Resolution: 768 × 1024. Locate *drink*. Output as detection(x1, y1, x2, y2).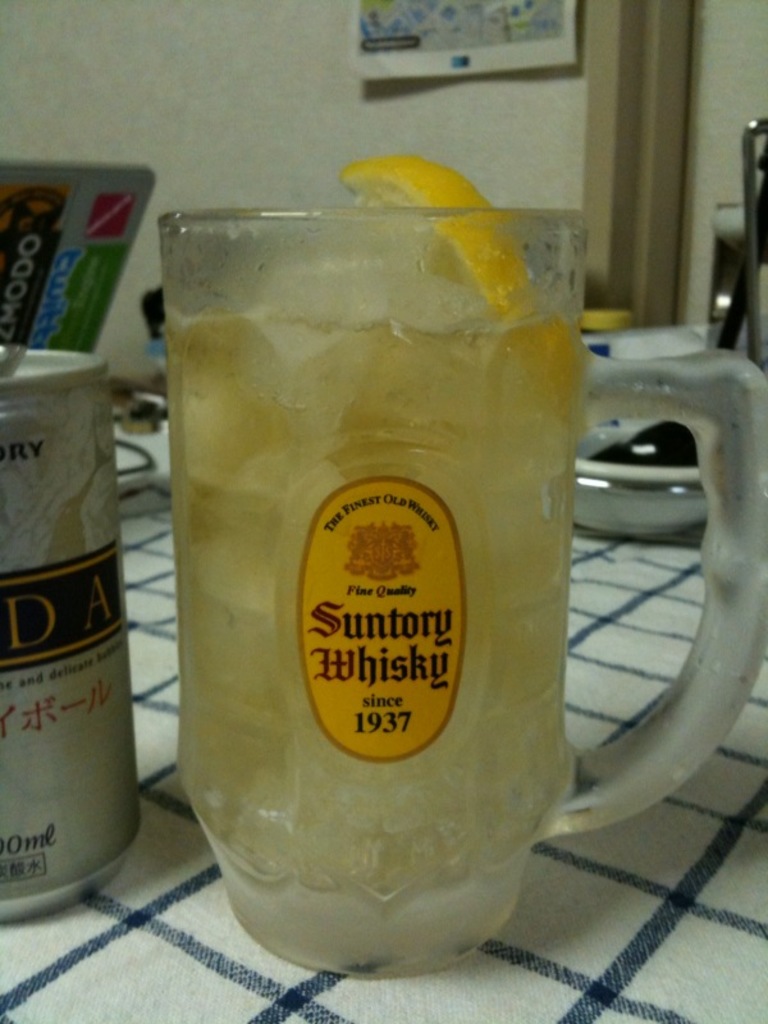
detection(164, 183, 681, 956).
